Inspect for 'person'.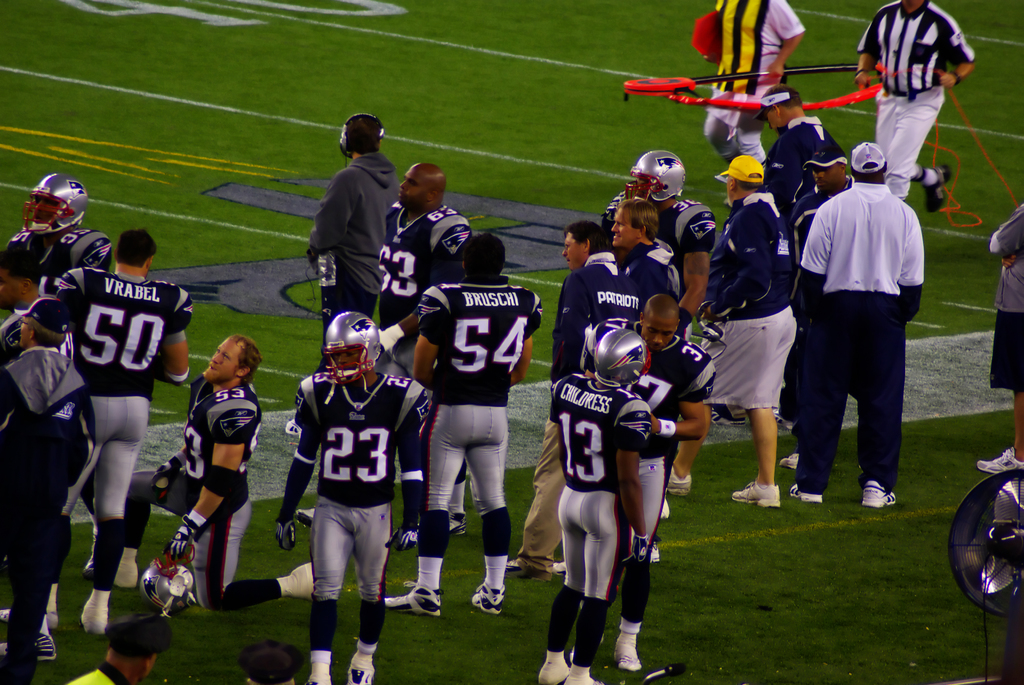
Inspection: 536:322:664:683.
